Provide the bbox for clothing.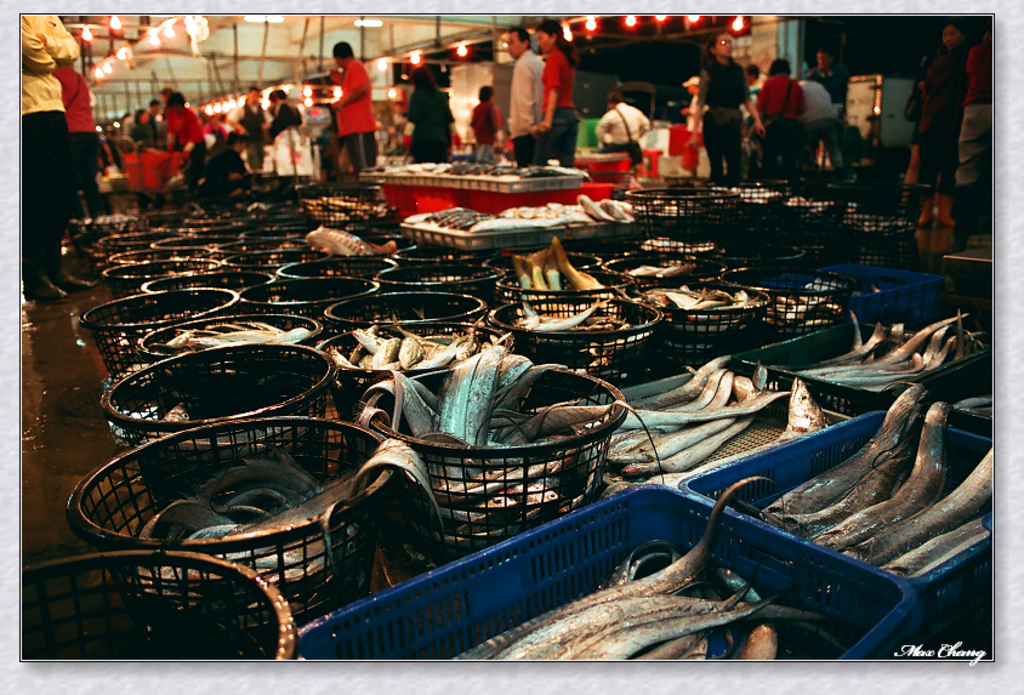
BBox(797, 74, 842, 167).
